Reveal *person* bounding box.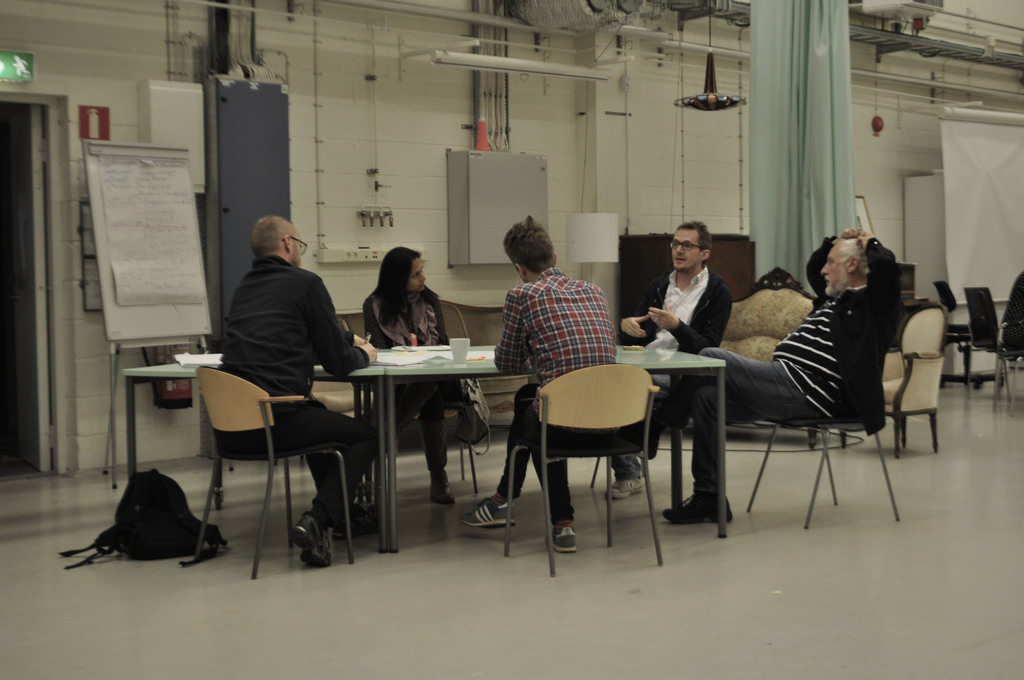
Revealed: locate(360, 247, 458, 506).
